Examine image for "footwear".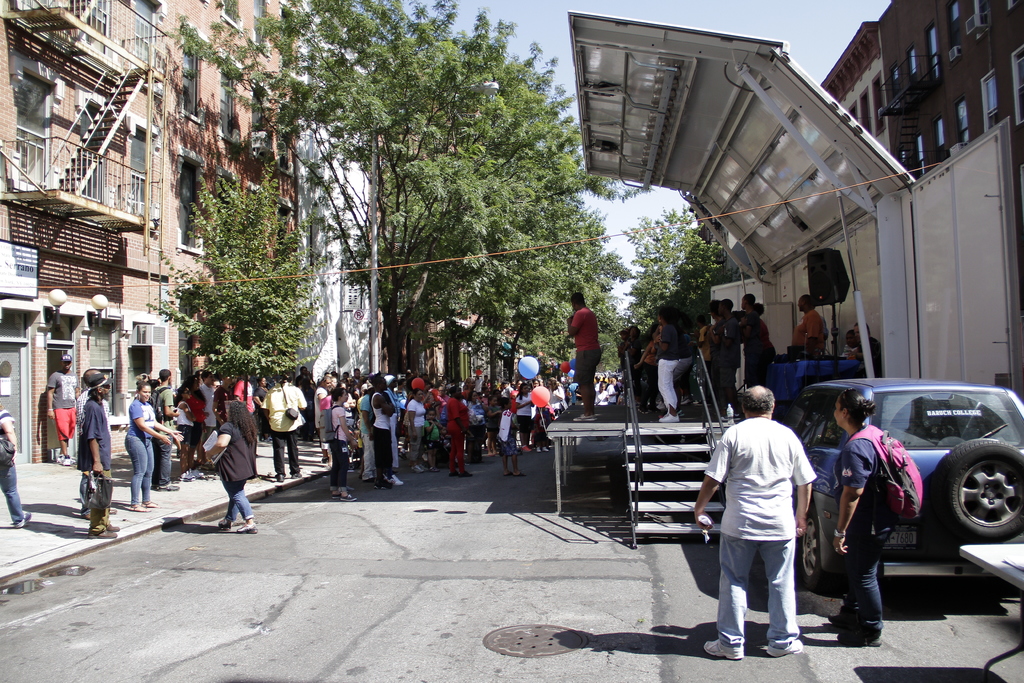
Examination result: select_region(536, 448, 539, 450).
